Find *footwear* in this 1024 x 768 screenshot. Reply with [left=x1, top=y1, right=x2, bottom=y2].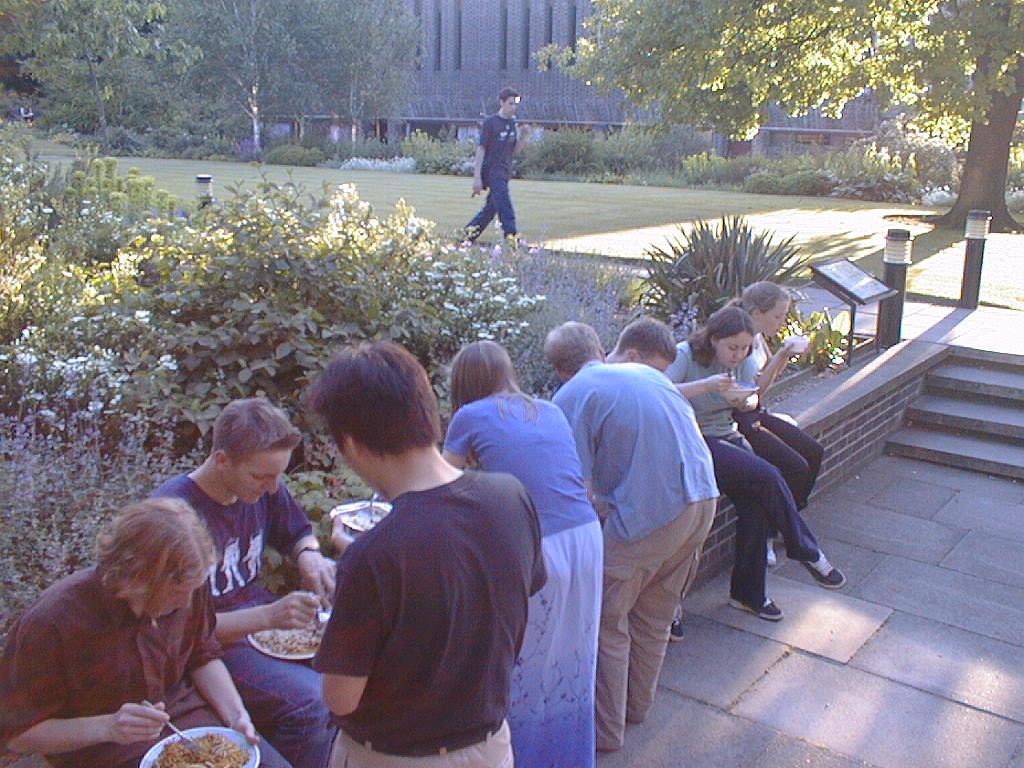
[left=769, top=544, right=773, bottom=567].
